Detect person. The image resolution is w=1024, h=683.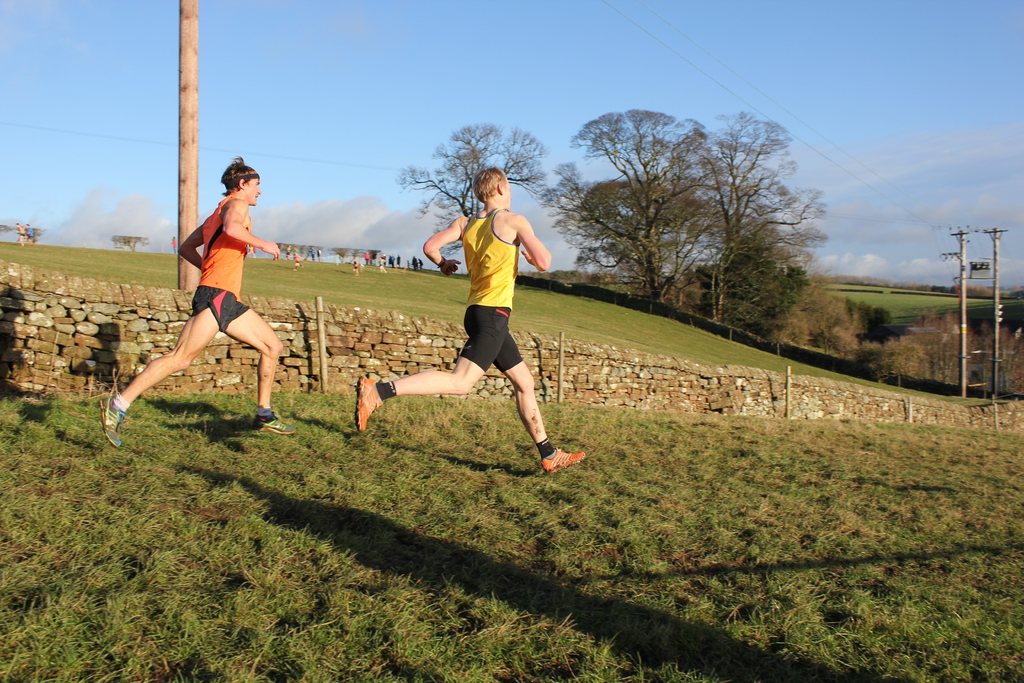
x1=104, y1=158, x2=292, y2=450.
